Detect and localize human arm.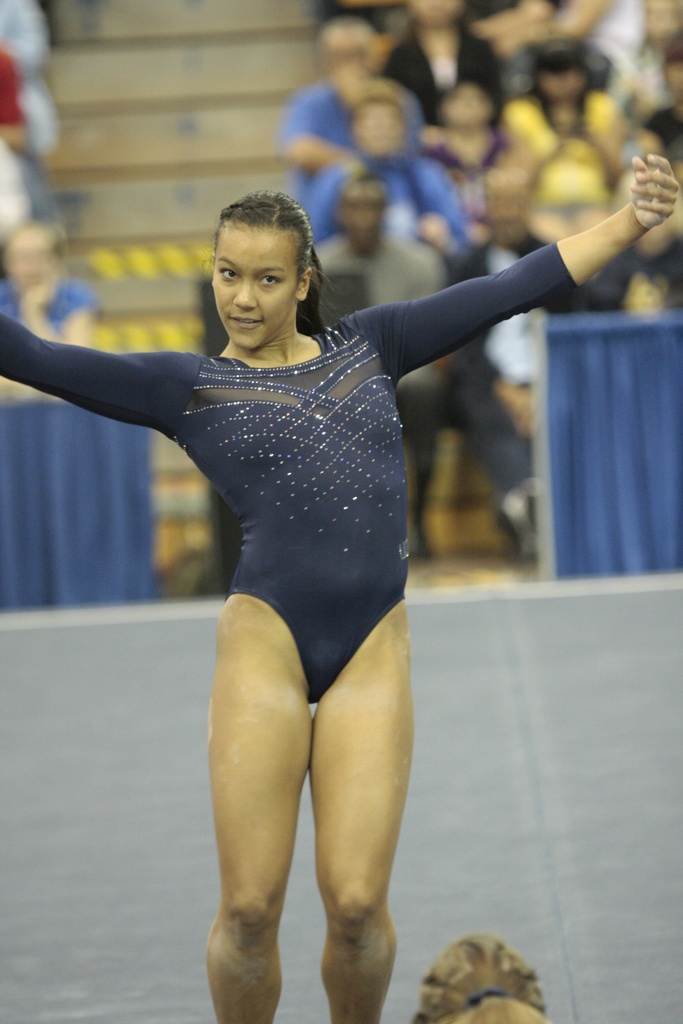
Localized at [x1=422, y1=158, x2=477, y2=287].
